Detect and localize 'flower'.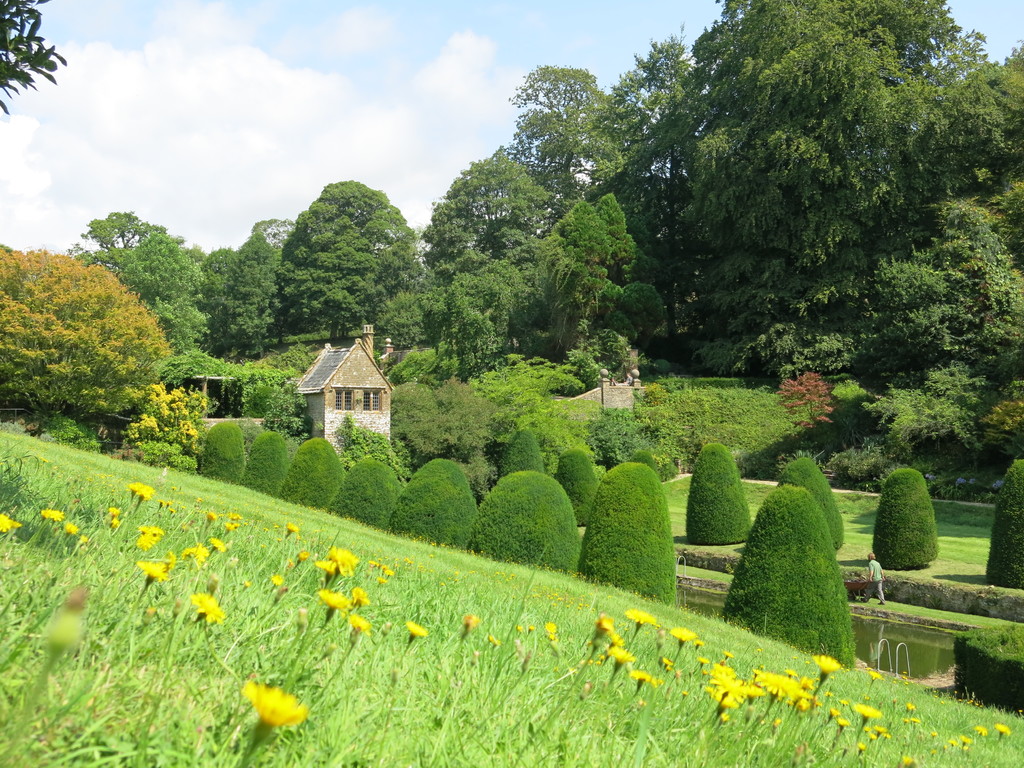
Localized at <box>0,511,28,533</box>.
